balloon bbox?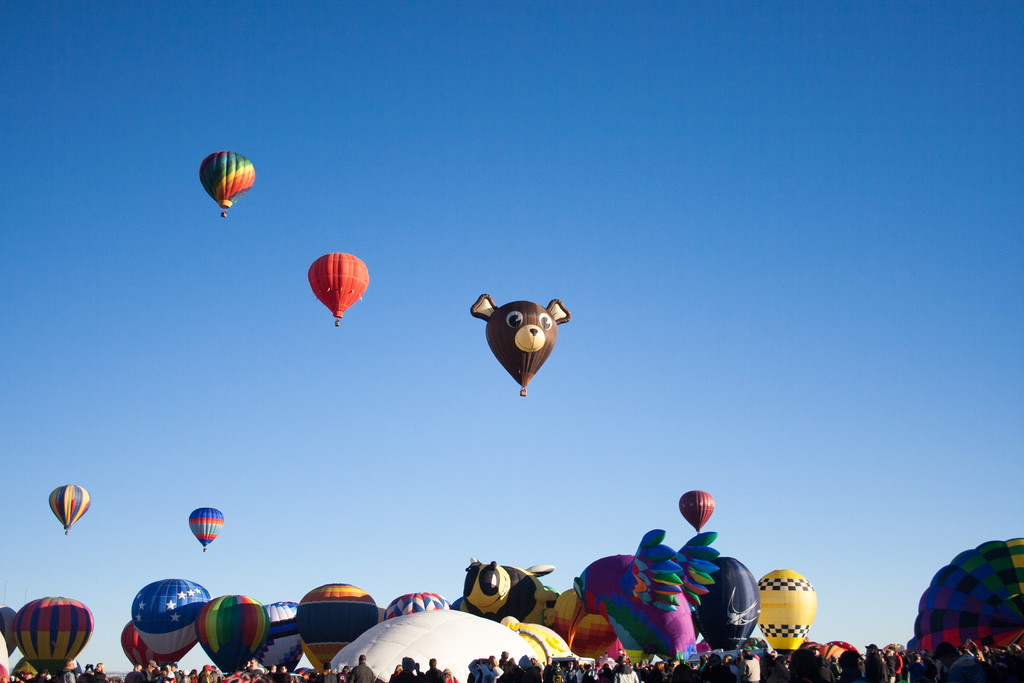
pyautogui.locateOnScreen(13, 594, 95, 675)
